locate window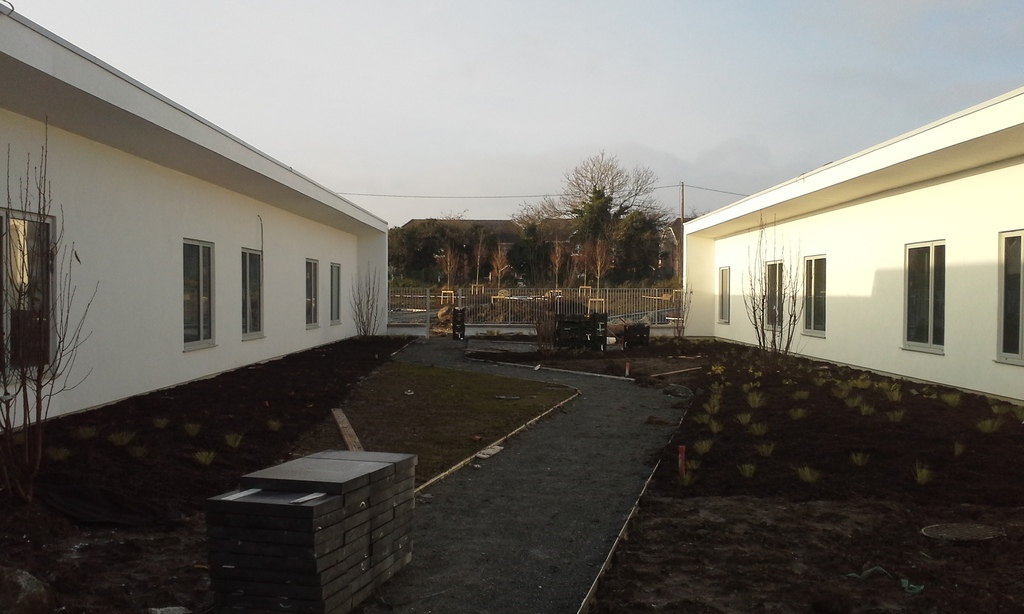
bbox=[0, 217, 63, 374]
